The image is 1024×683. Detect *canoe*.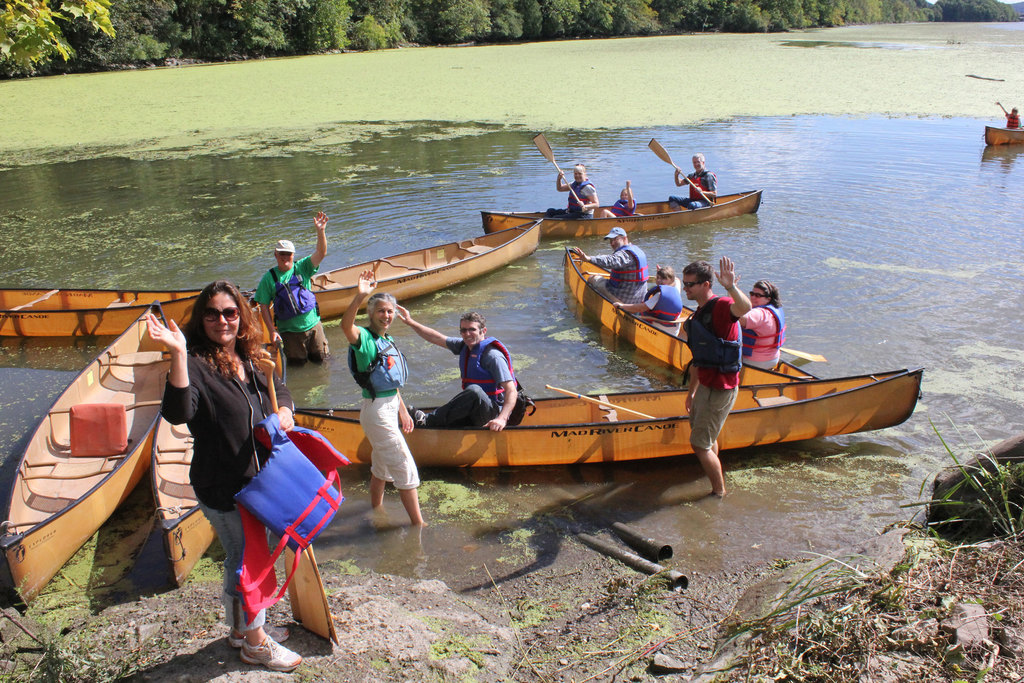
Detection: l=310, t=214, r=544, b=328.
